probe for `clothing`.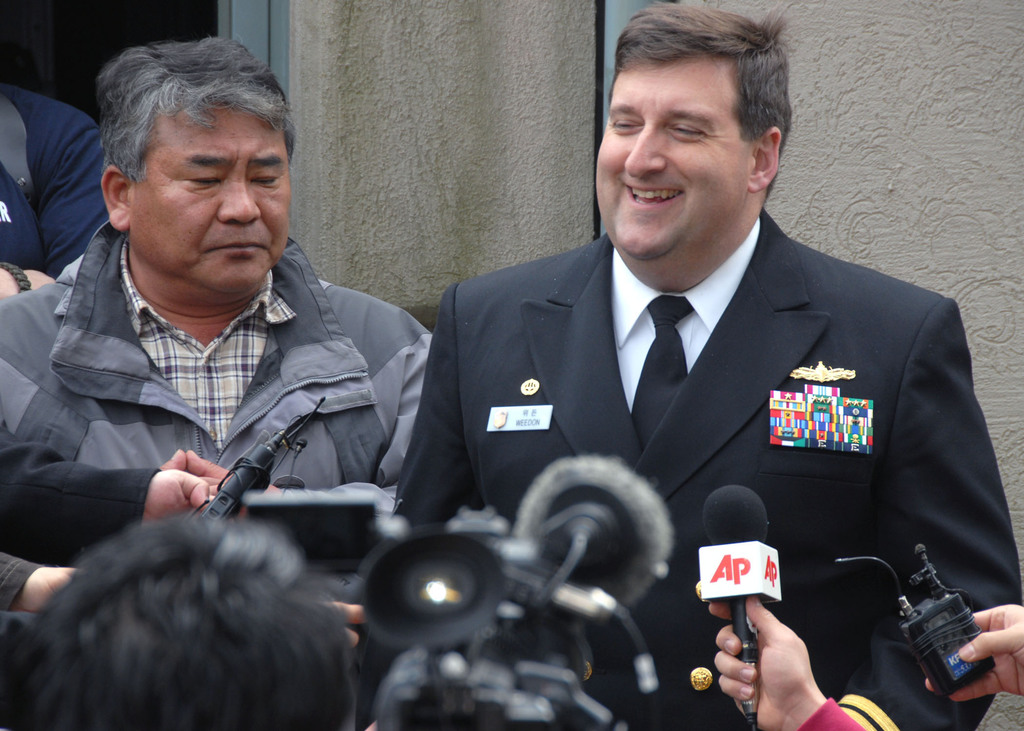
Probe result: crop(0, 215, 445, 540).
